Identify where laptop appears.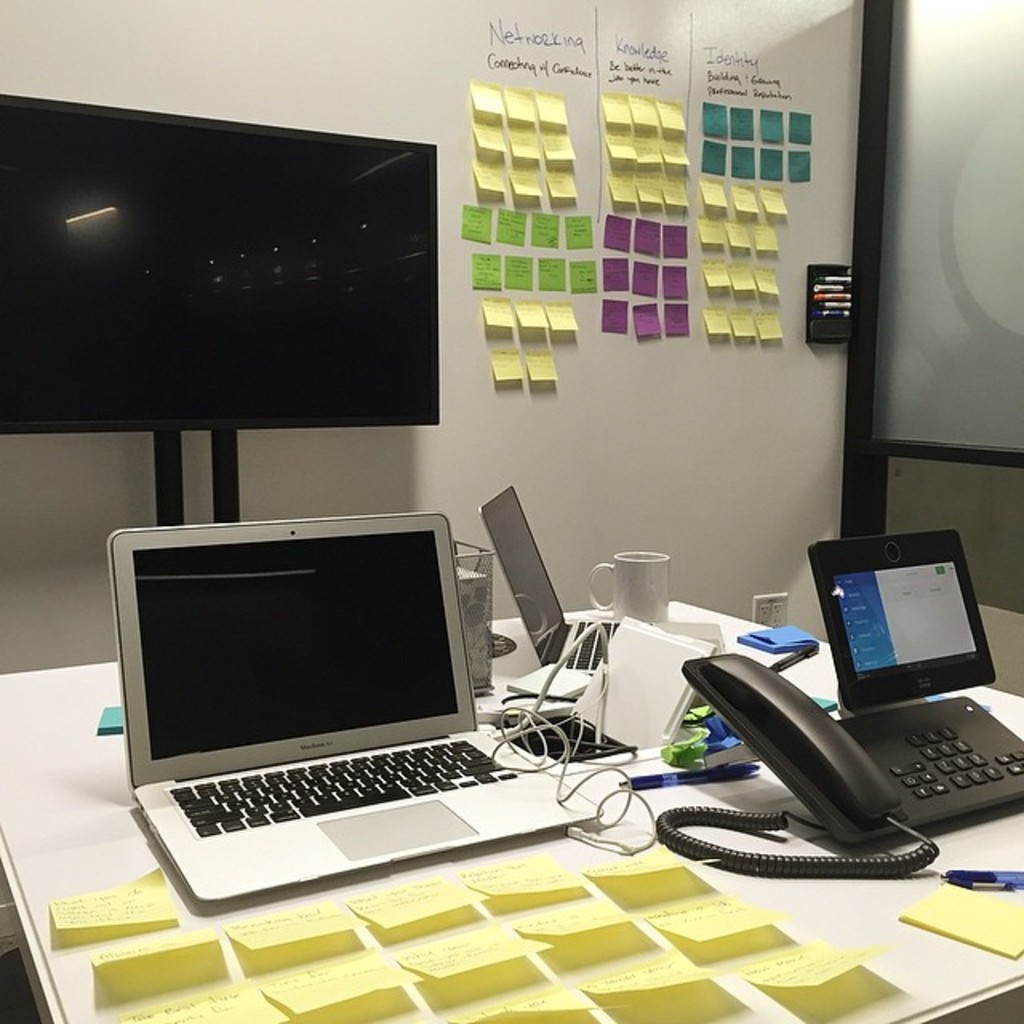
Appears at x1=106 y1=509 x2=606 y2=907.
